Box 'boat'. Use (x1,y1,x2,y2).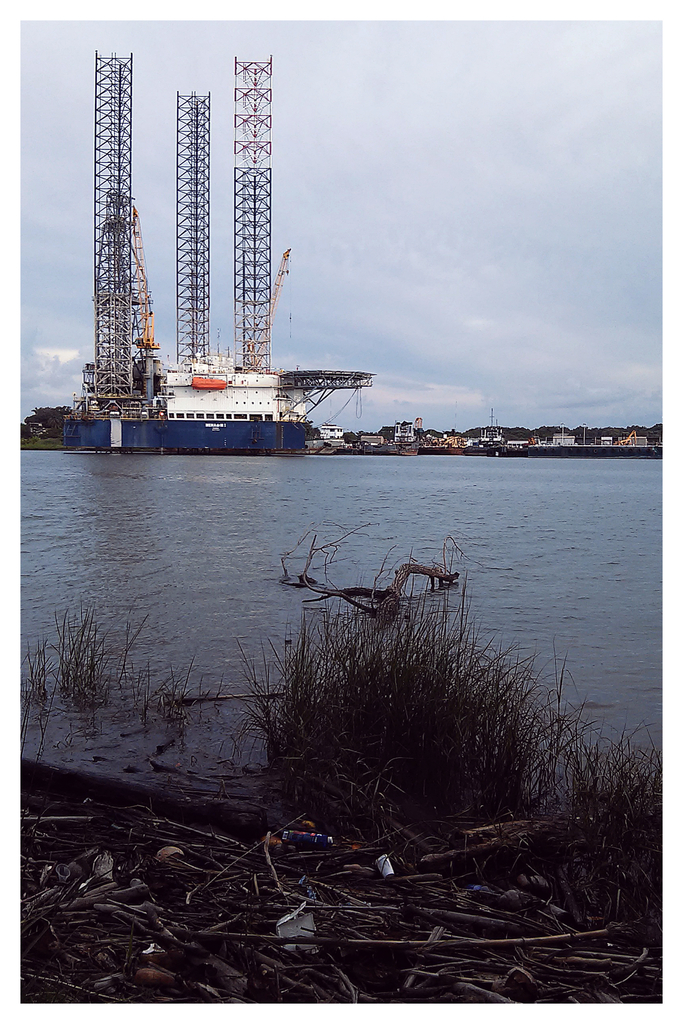
(384,445,397,455).
